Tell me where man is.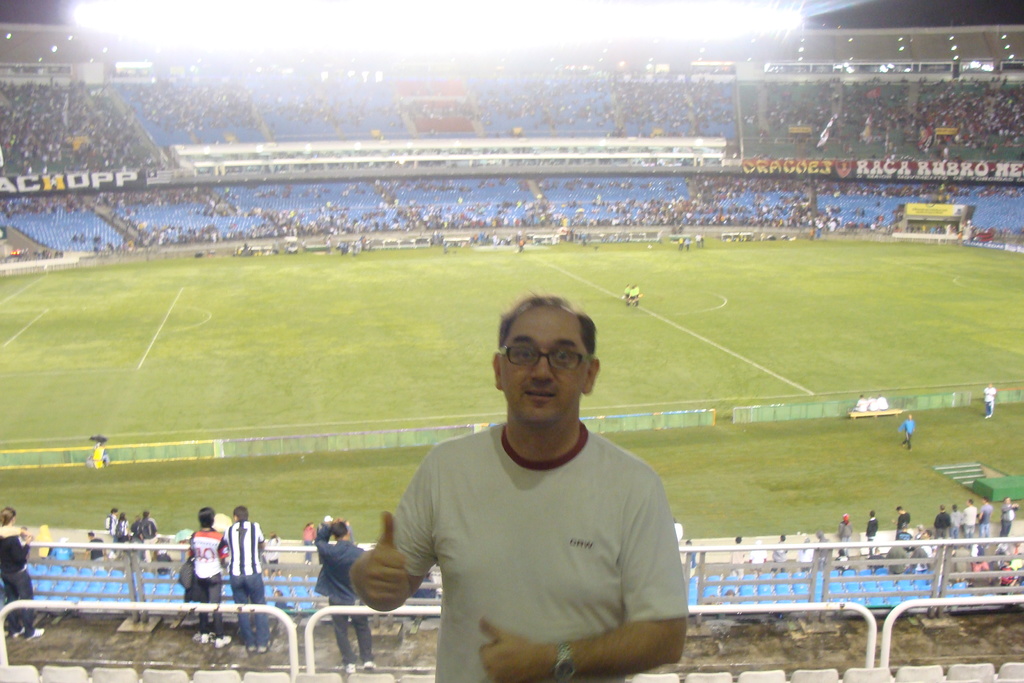
man is at Rect(222, 502, 272, 649).
